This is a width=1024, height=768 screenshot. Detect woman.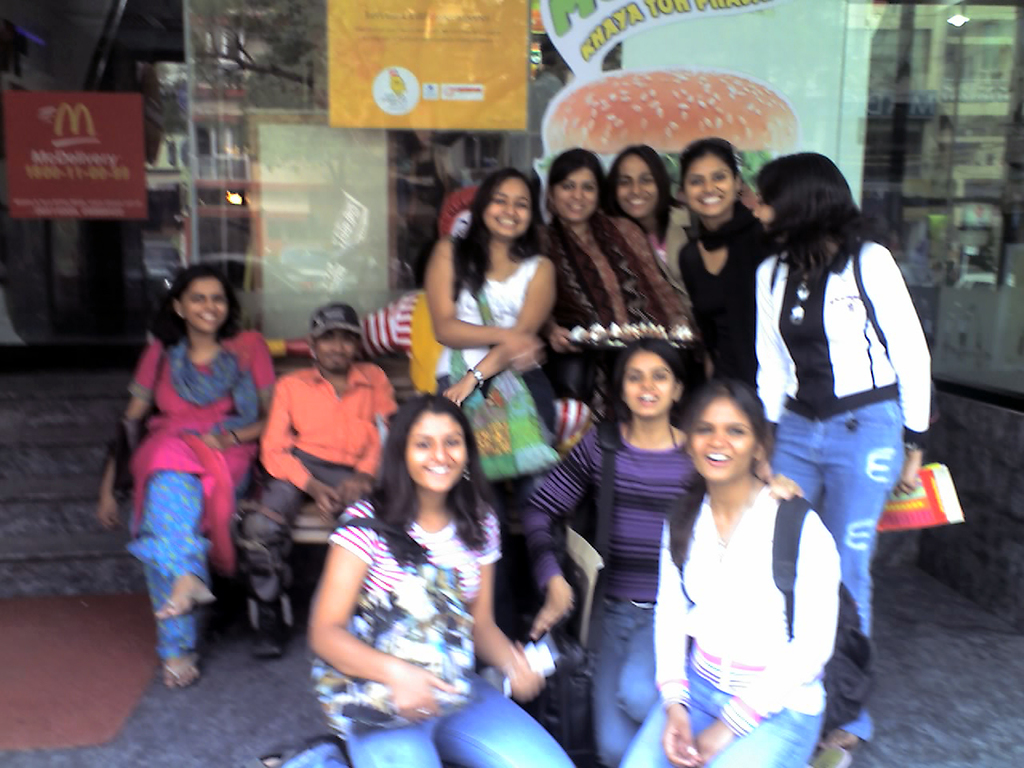
605,145,691,325.
